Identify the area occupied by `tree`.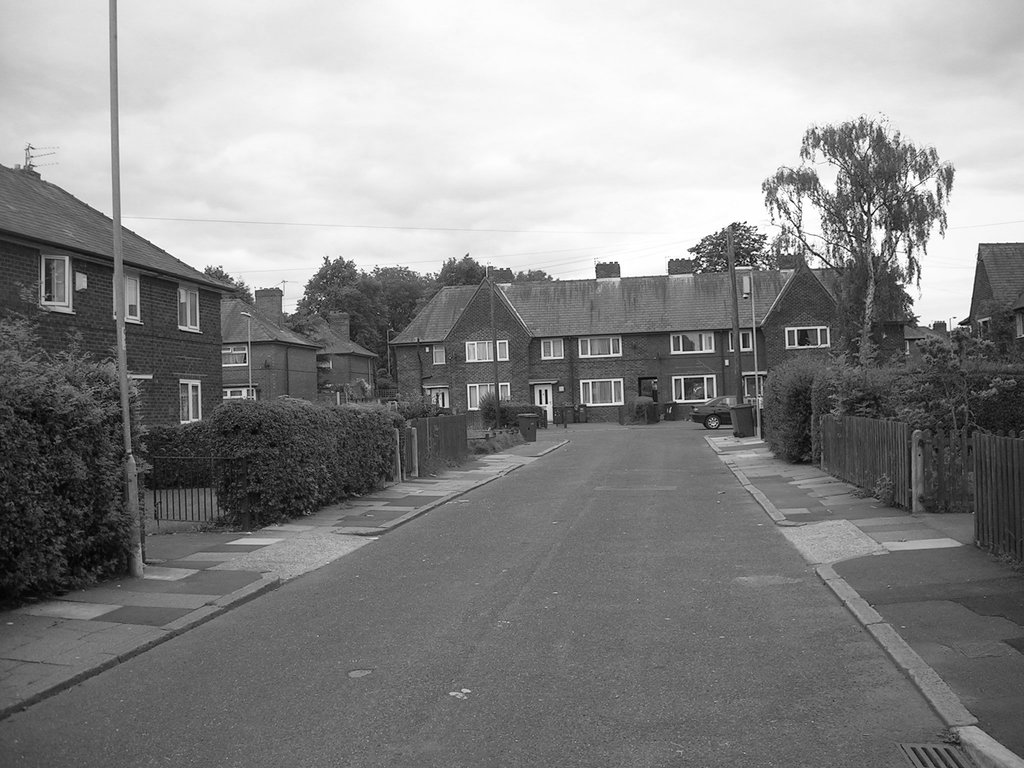
Area: crop(762, 107, 957, 373).
